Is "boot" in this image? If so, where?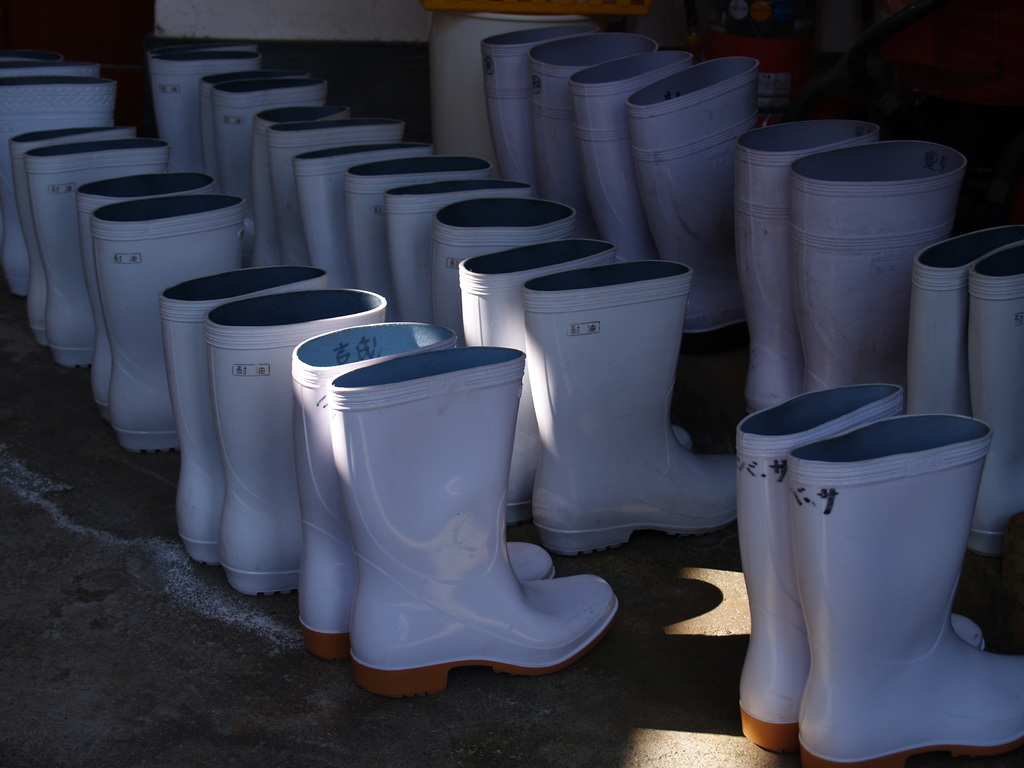
Yes, at 225/285/382/605.
